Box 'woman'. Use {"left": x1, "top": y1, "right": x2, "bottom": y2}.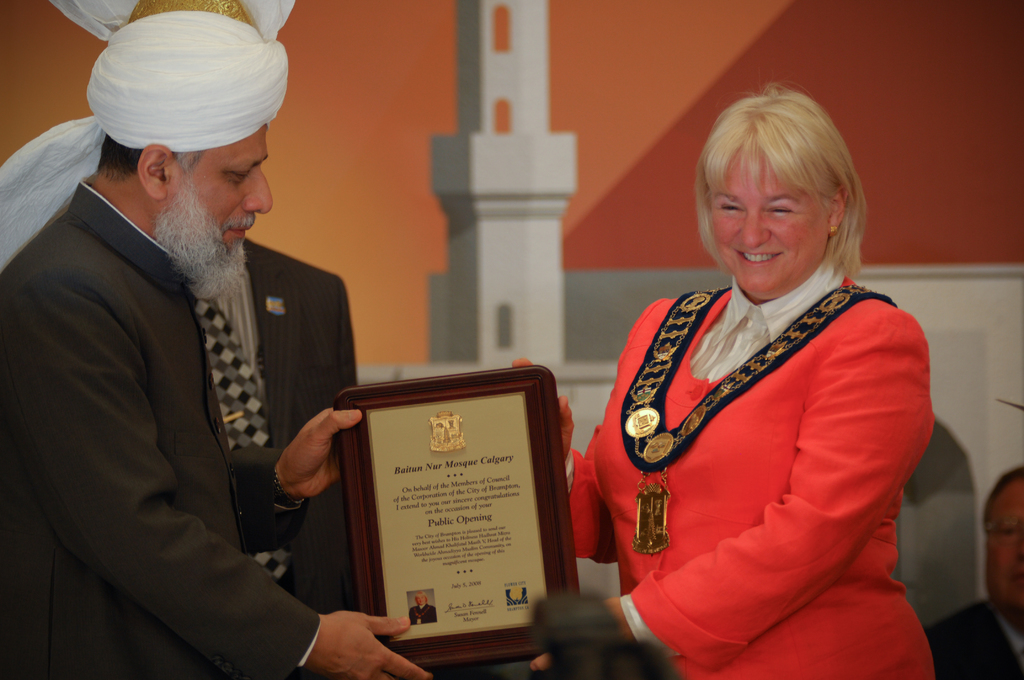
{"left": 564, "top": 85, "right": 950, "bottom": 679}.
